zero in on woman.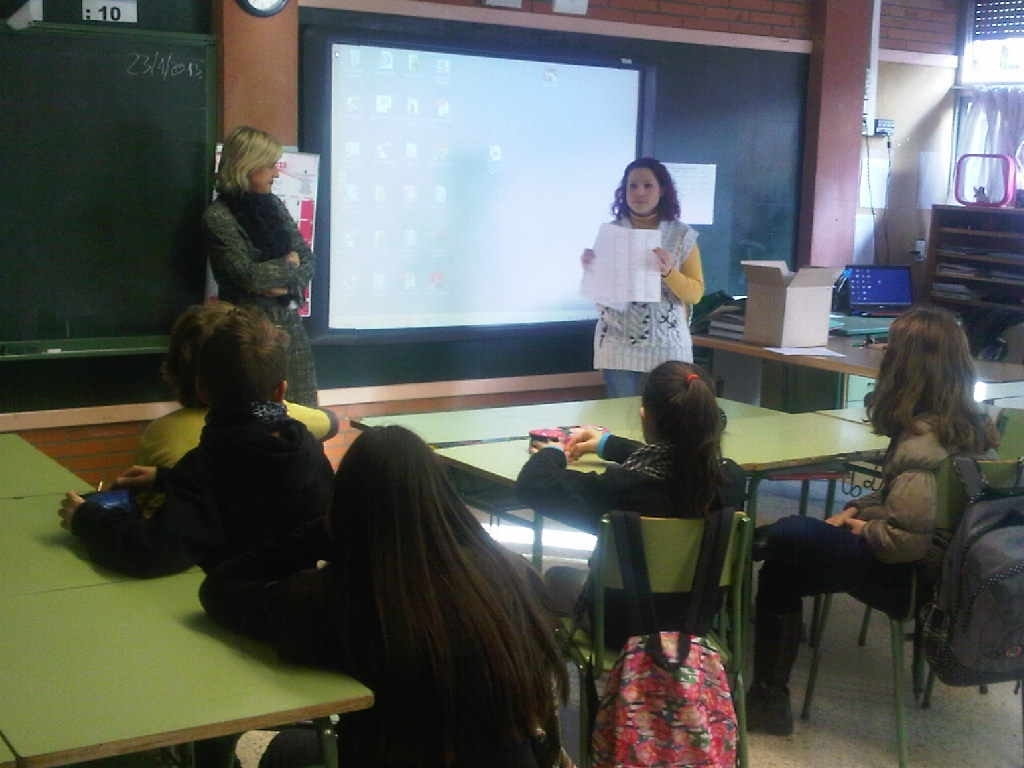
Zeroed in: 196:120:324:422.
